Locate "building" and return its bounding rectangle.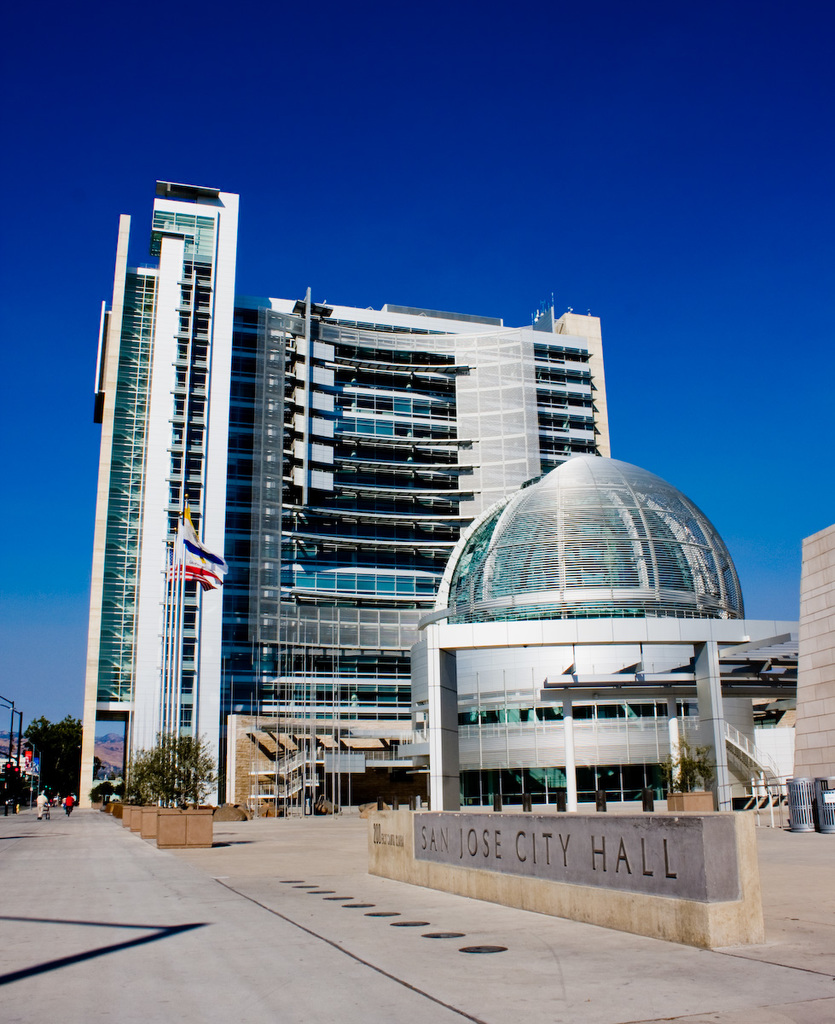
{"x1": 416, "y1": 451, "x2": 801, "y2": 805}.
